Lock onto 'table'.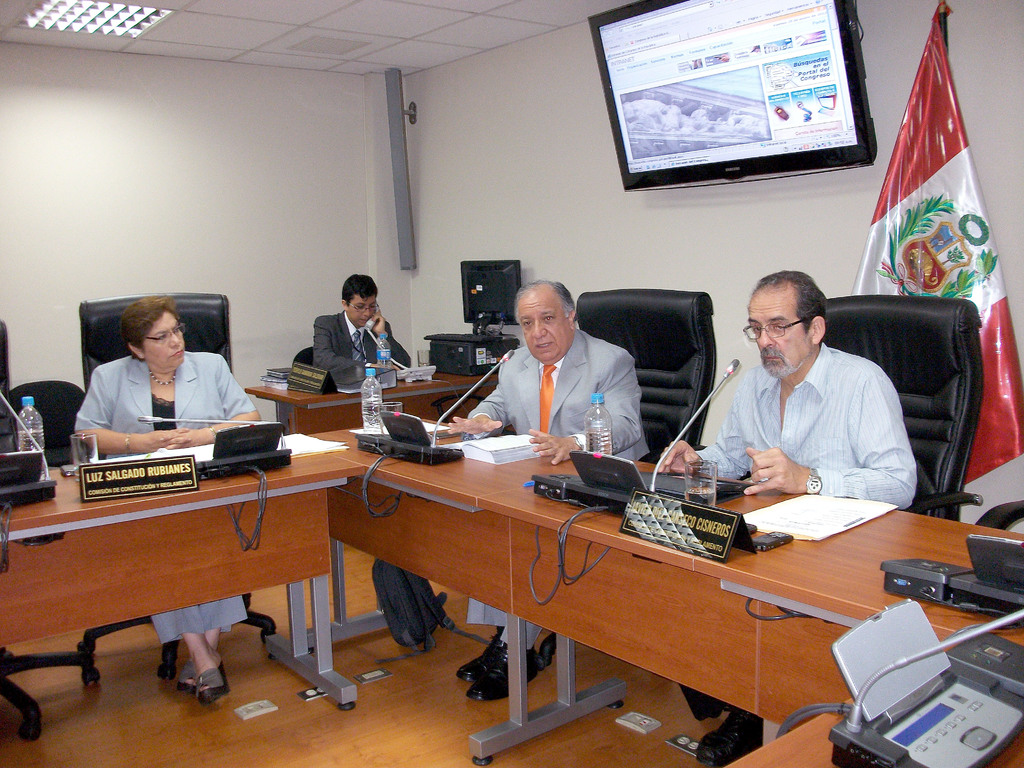
Locked: 241/359/499/435.
